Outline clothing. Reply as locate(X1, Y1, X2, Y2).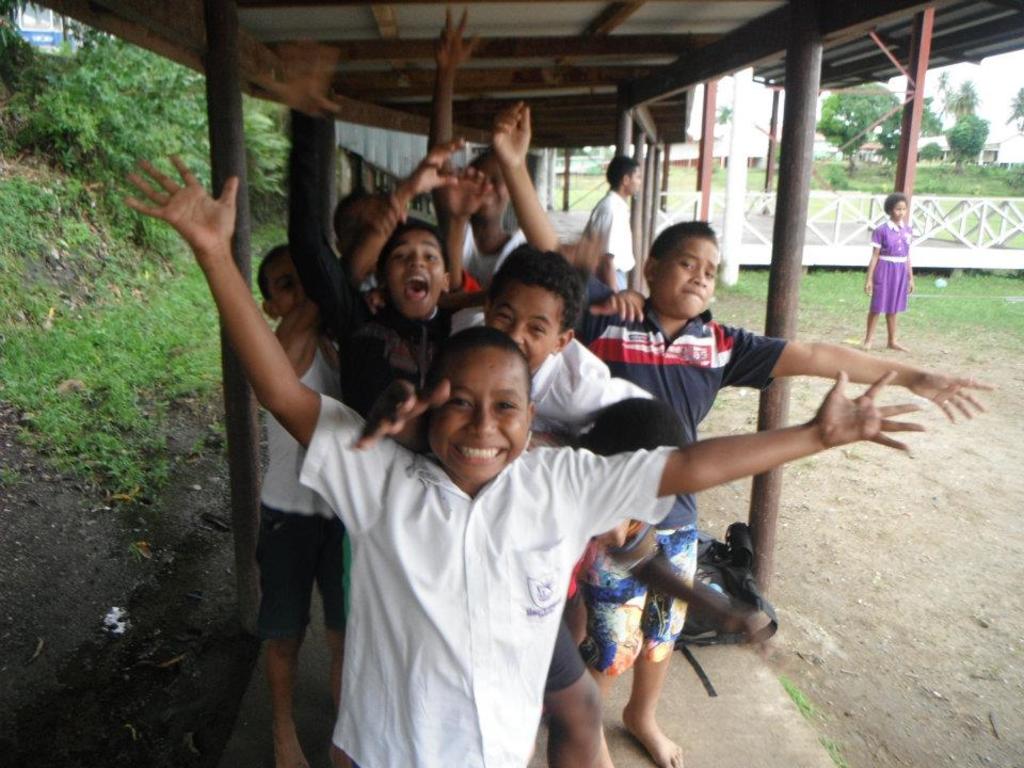
locate(449, 304, 653, 435).
